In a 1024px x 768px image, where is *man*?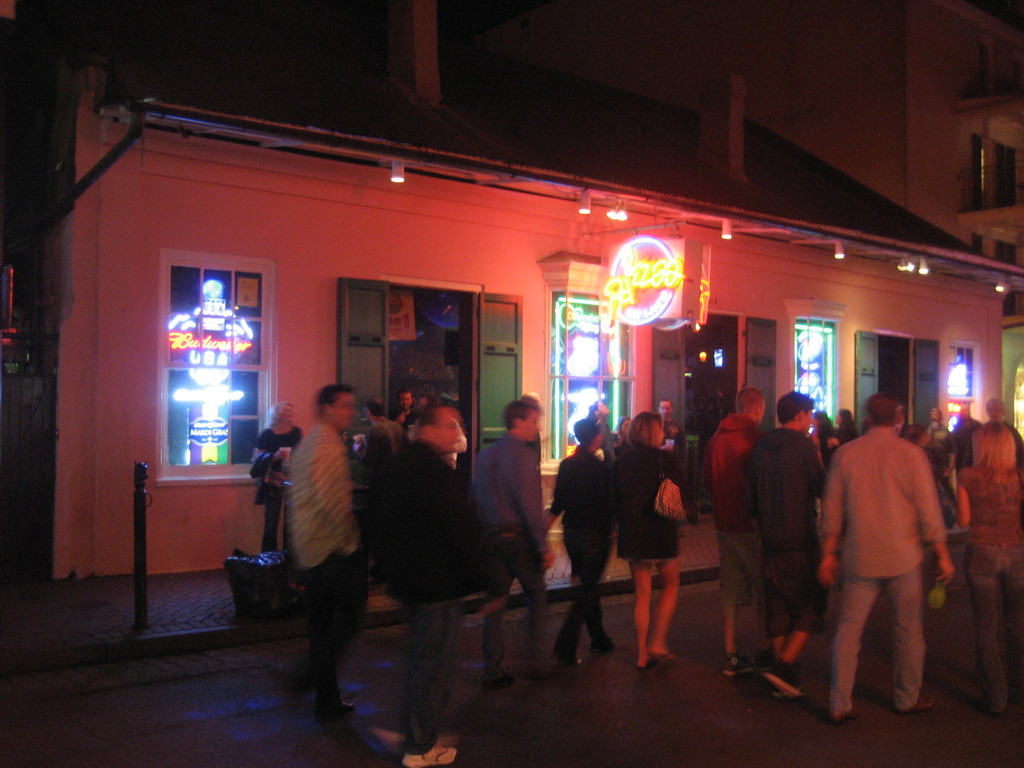
left=387, top=387, right=415, bottom=426.
